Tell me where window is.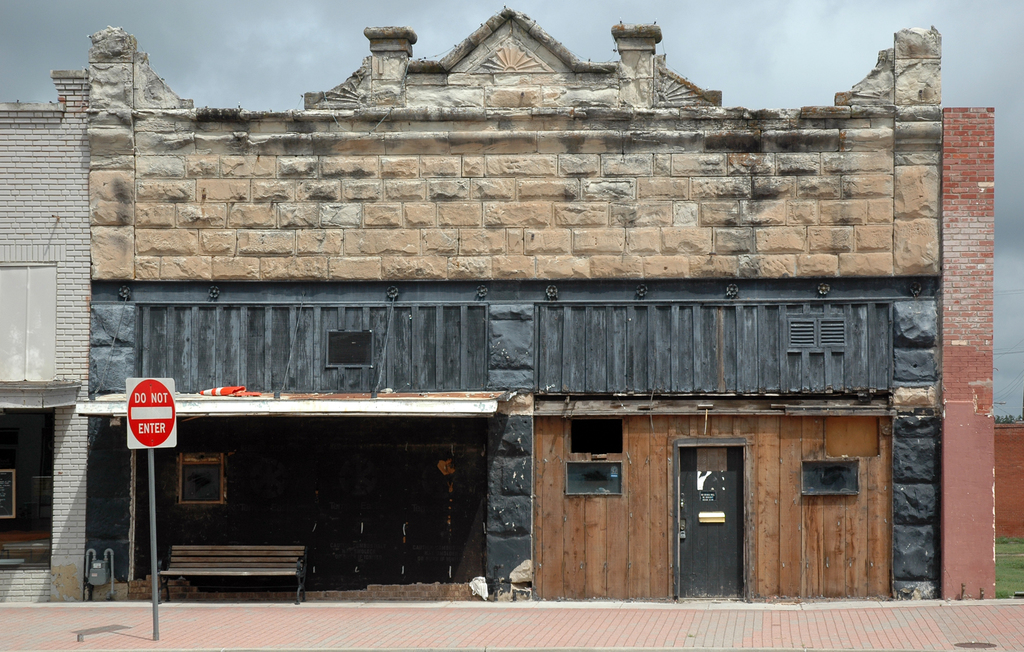
window is at <region>179, 448, 229, 500</region>.
